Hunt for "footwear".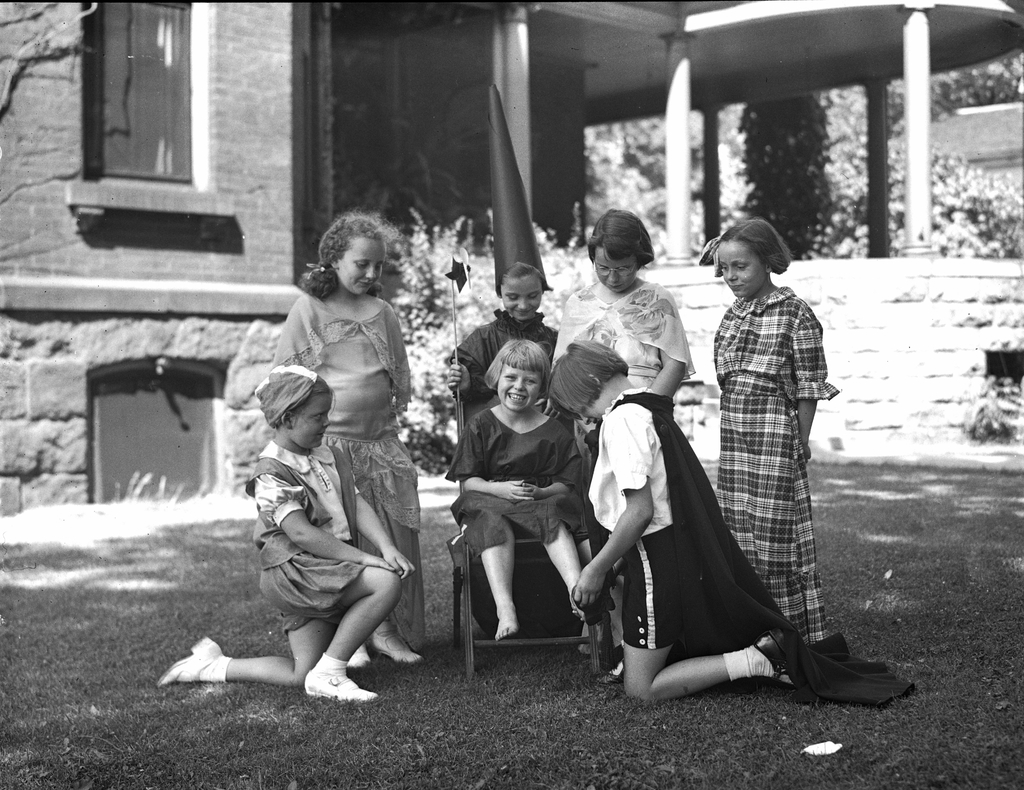
Hunted down at pyautogui.locateOnScreen(593, 659, 623, 689).
